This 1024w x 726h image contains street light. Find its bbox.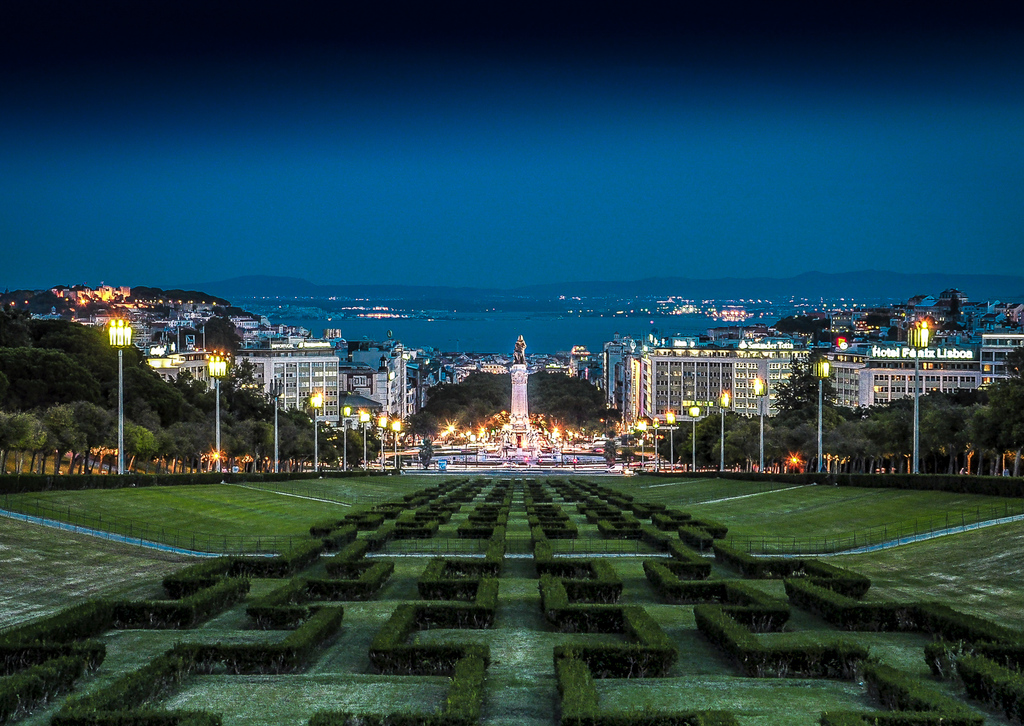
rect(84, 305, 214, 478).
